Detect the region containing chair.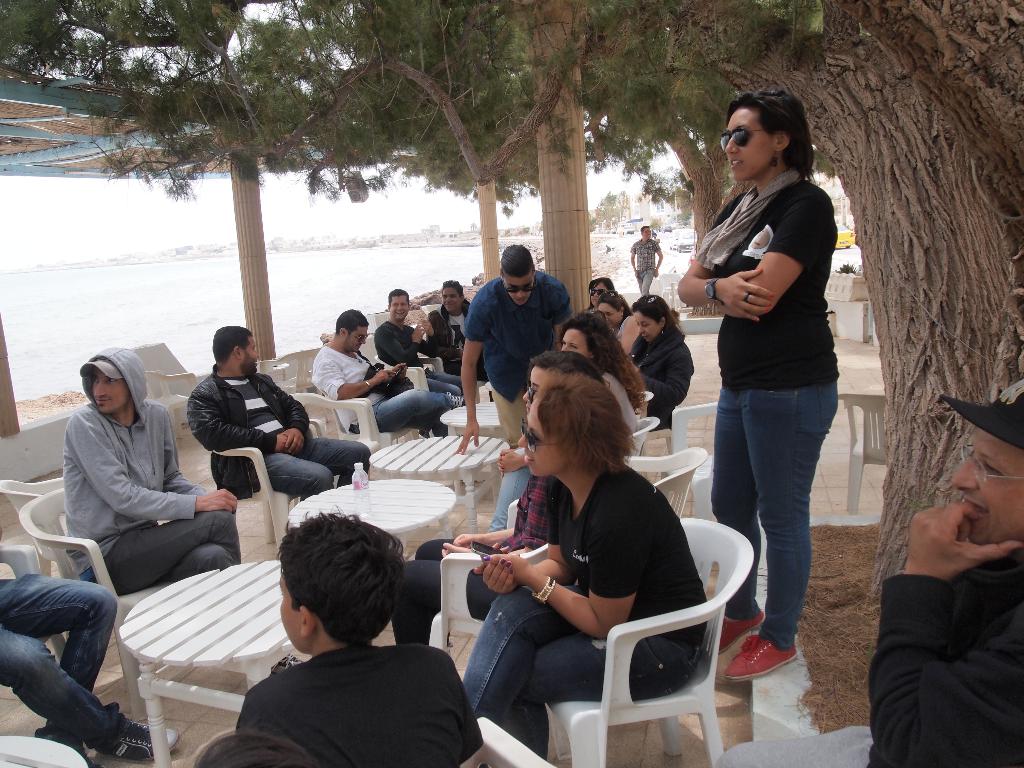
x1=0 y1=543 x2=74 y2=685.
